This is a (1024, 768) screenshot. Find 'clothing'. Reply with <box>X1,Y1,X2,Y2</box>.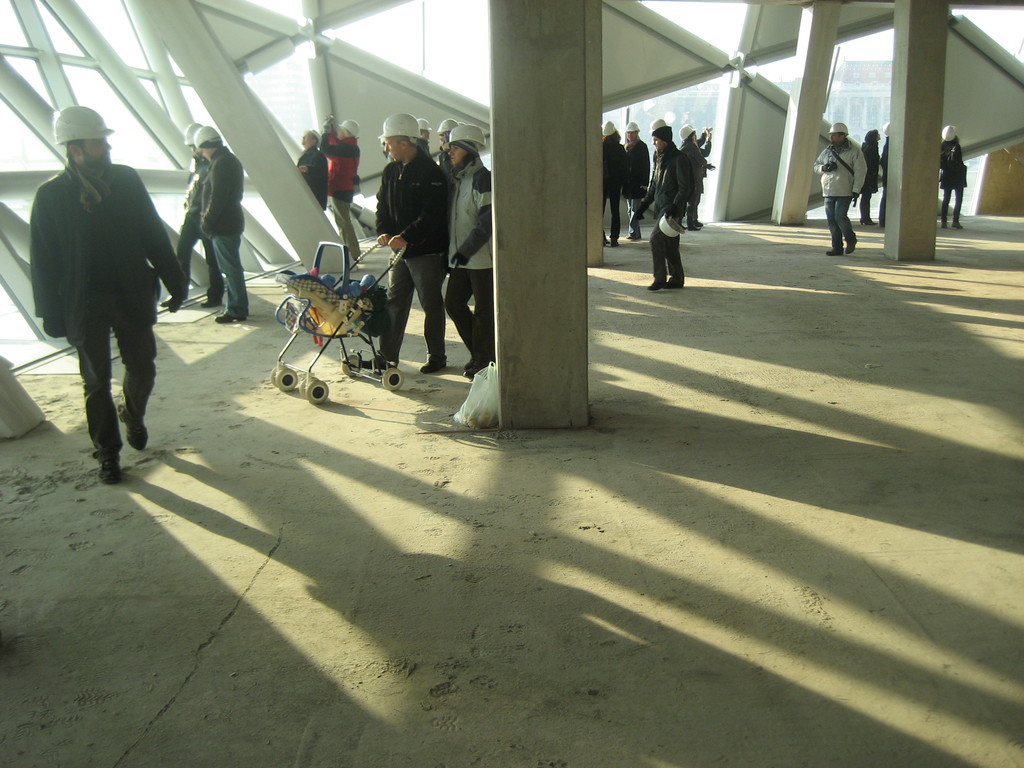
<box>628,141,688,285</box>.
